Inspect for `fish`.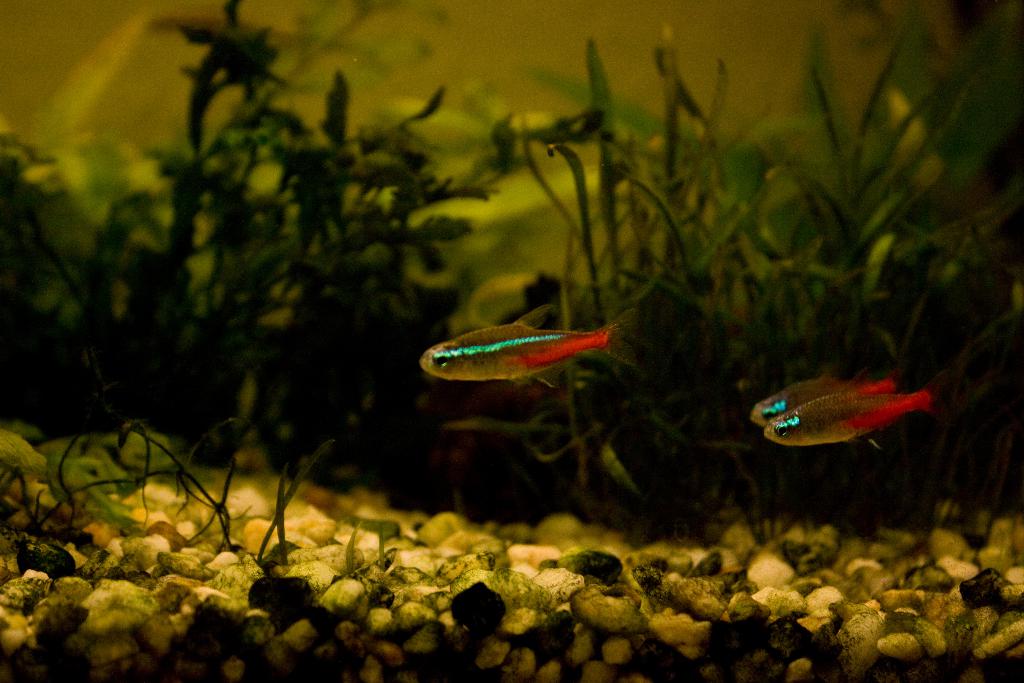
Inspection: BBox(426, 317, 642, 405).
